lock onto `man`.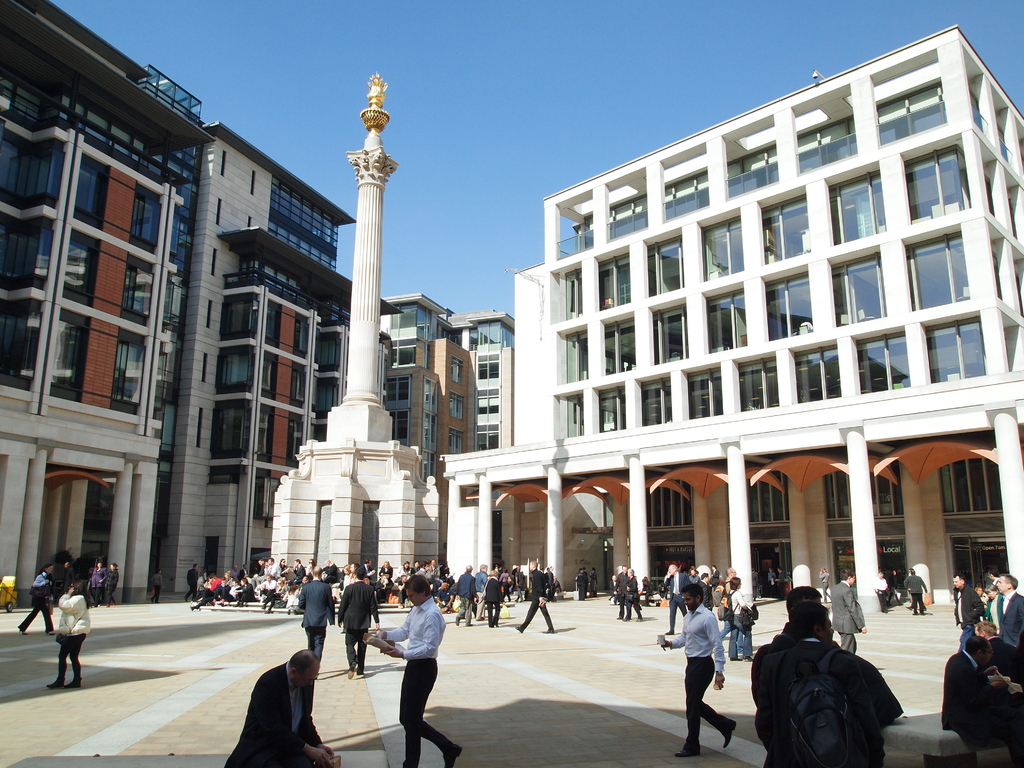
Locked: Rect(751, 566, 758, 595).
